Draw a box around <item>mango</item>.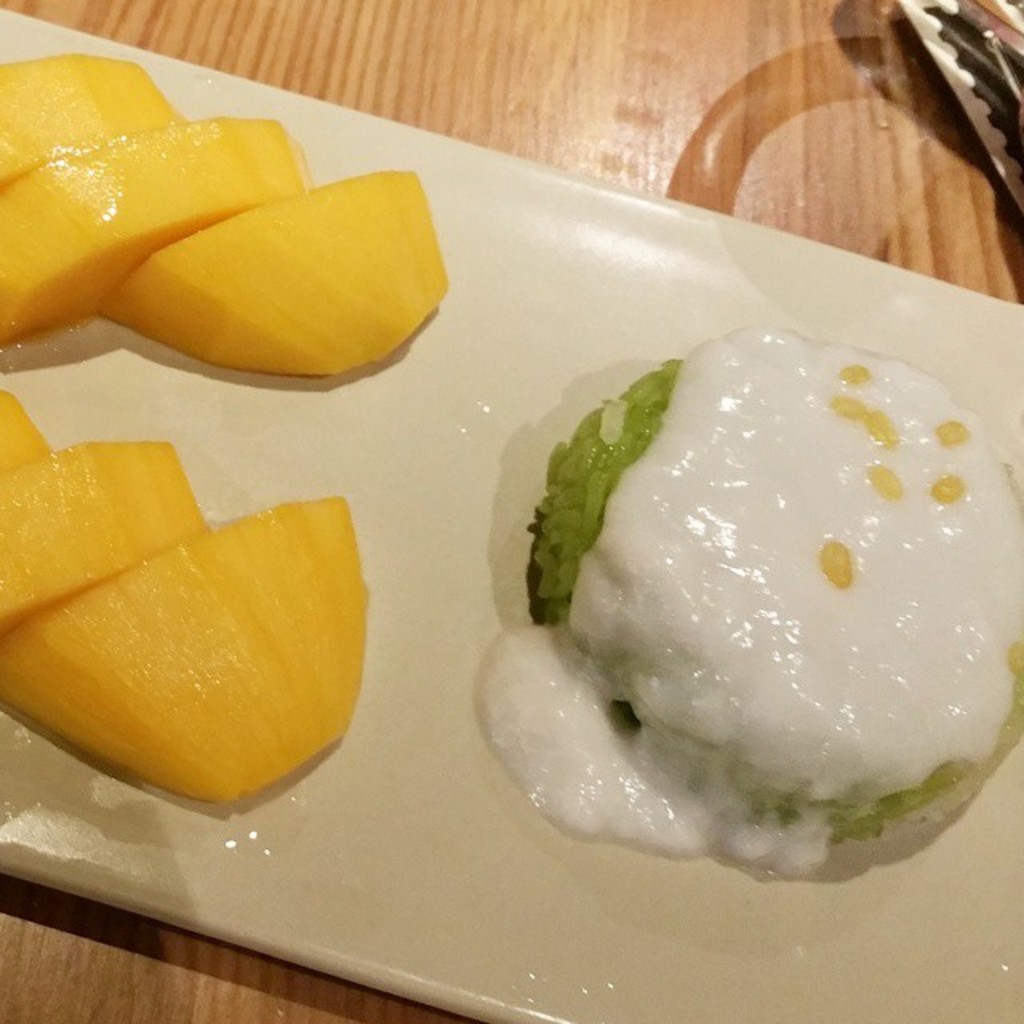
(0,51,174,187).
